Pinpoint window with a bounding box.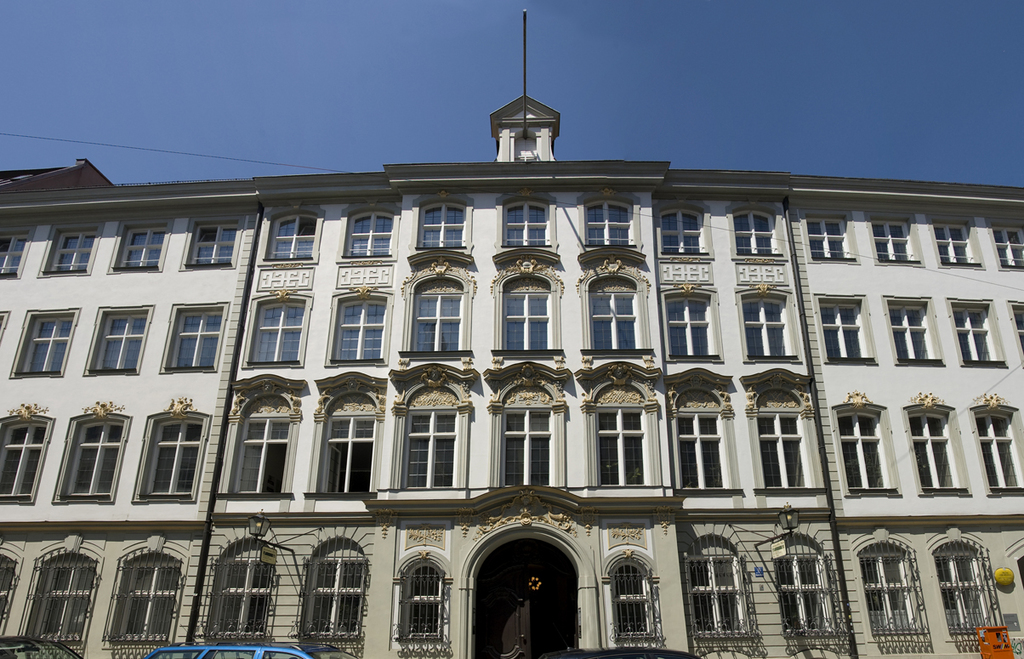
region(858, 555, 916, 630).
